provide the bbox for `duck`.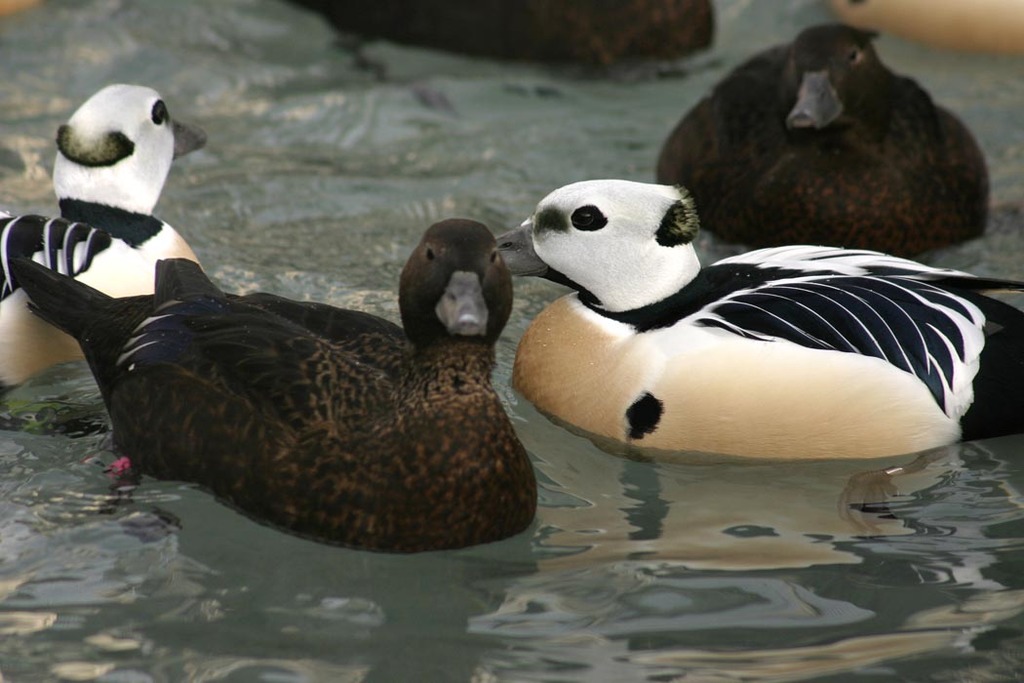
bbox(302, 0, 722, 70).
